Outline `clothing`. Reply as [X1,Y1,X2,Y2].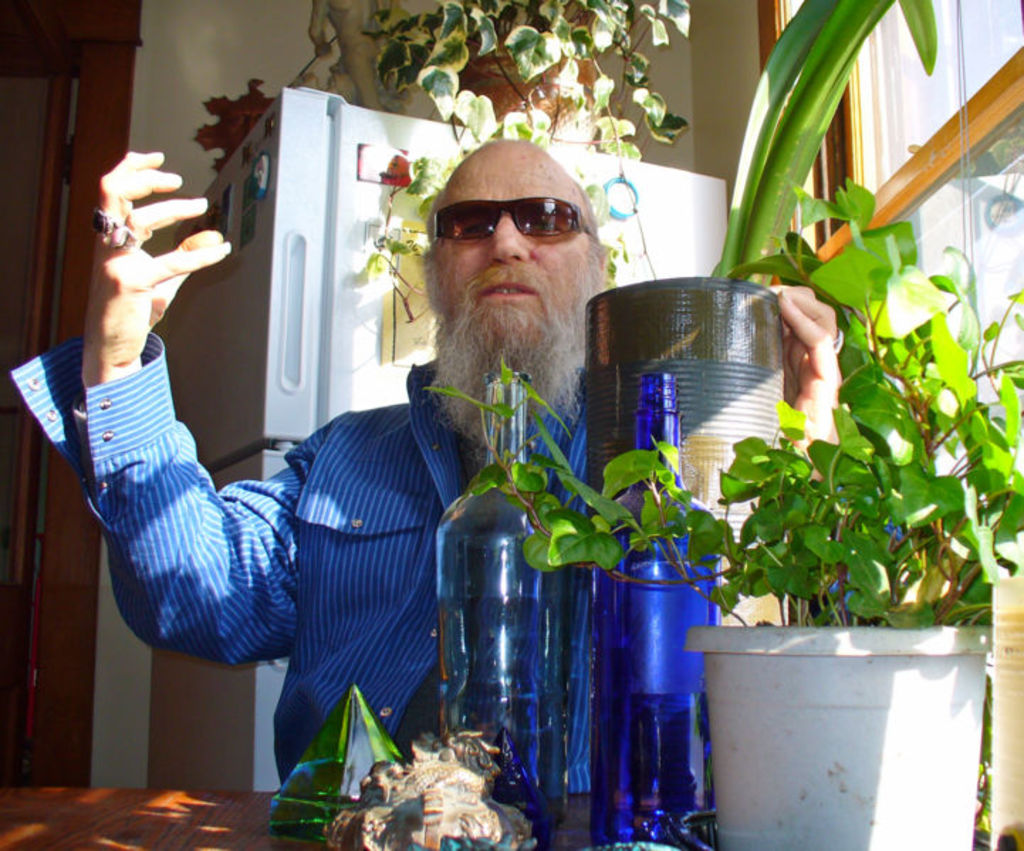
[6,364,665,830].
